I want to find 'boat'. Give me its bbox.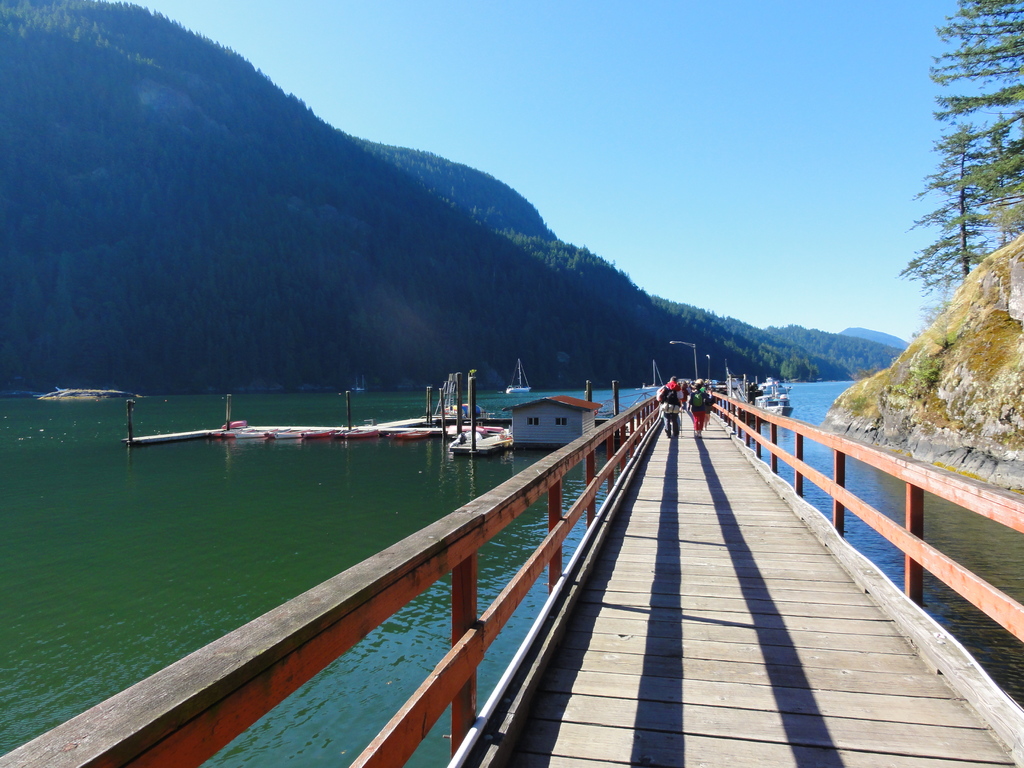
505:359:533:396.
